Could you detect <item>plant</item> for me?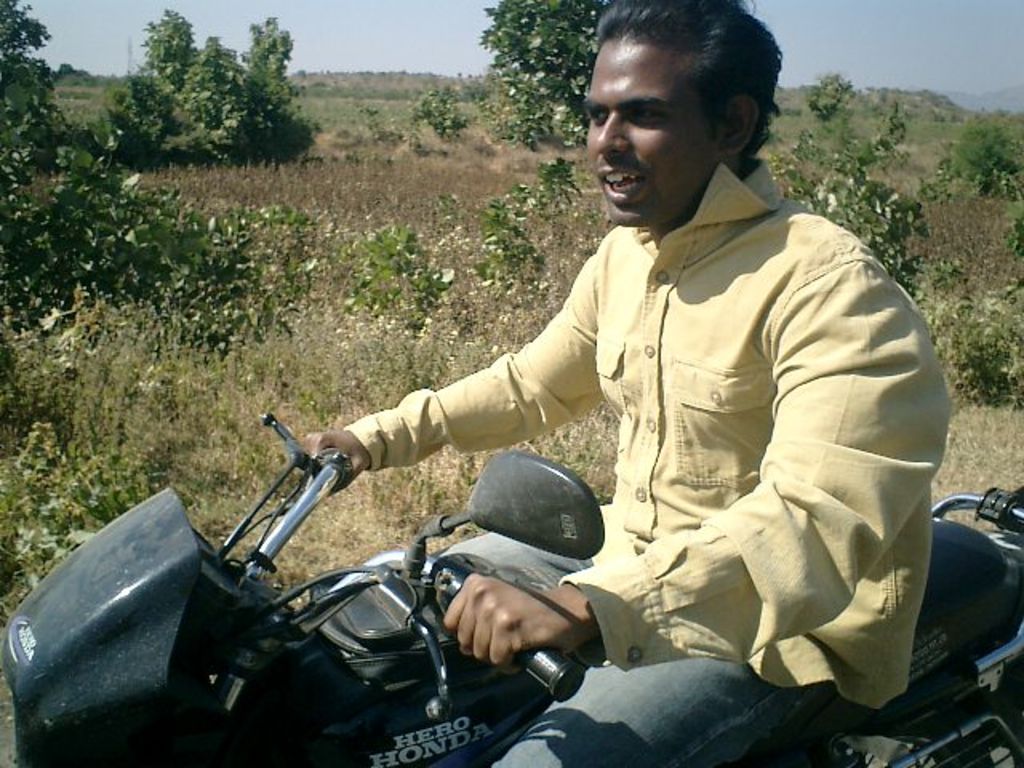
Detection result: [0,59,310,363].
